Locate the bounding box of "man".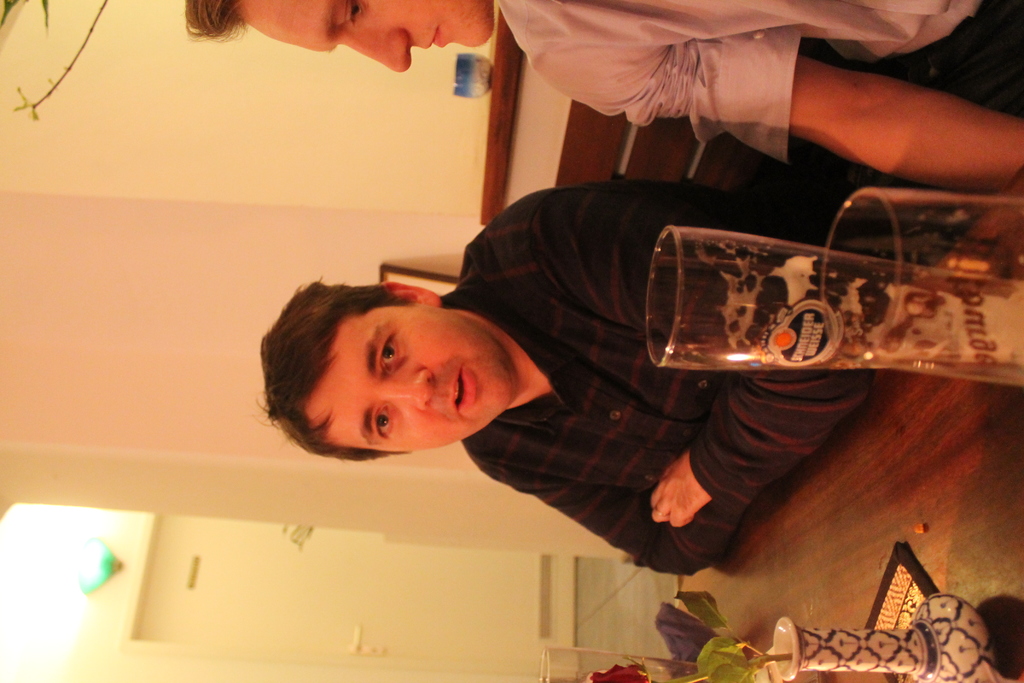
Bounding box: 189,0,1023,194.
